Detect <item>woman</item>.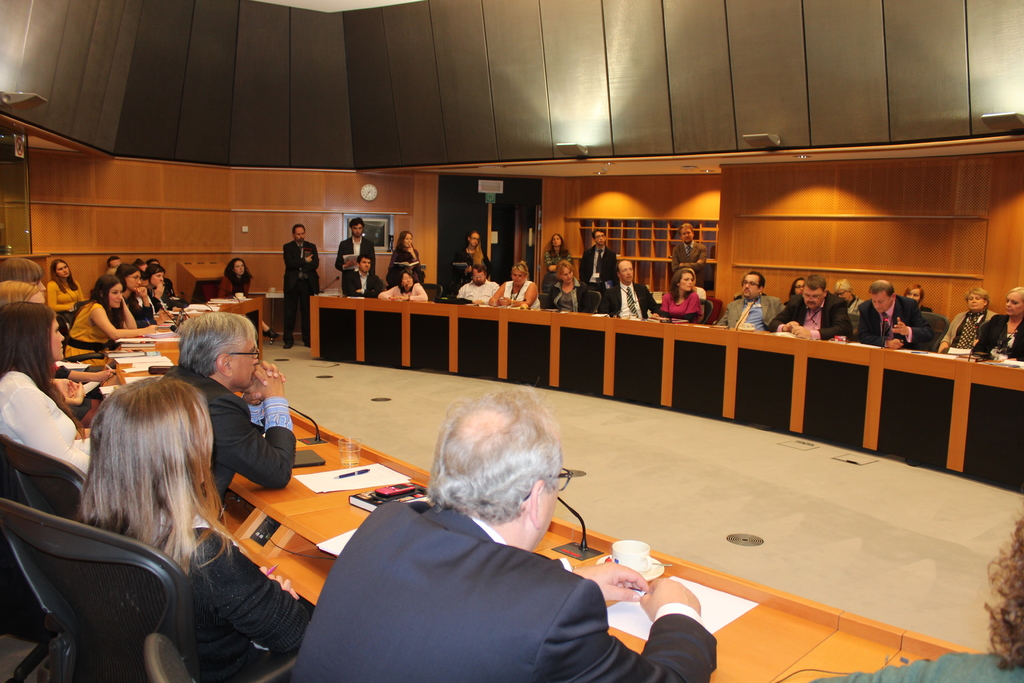
Detected at locate(217, 258, 281, 345).
